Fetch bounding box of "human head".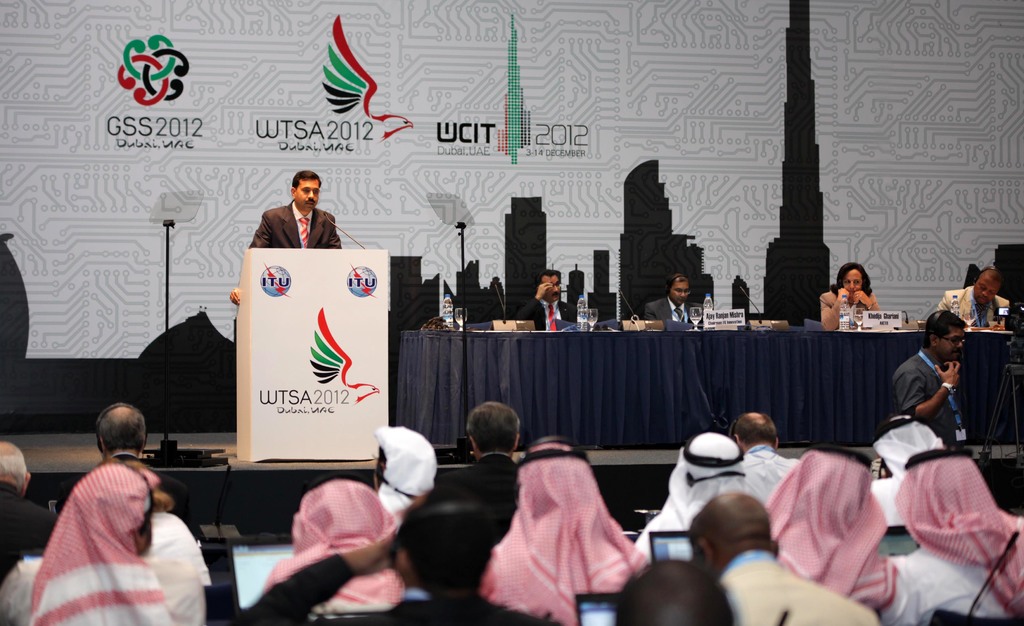
Bbox: x1=609 y1=558 x2=740 y2=625.
